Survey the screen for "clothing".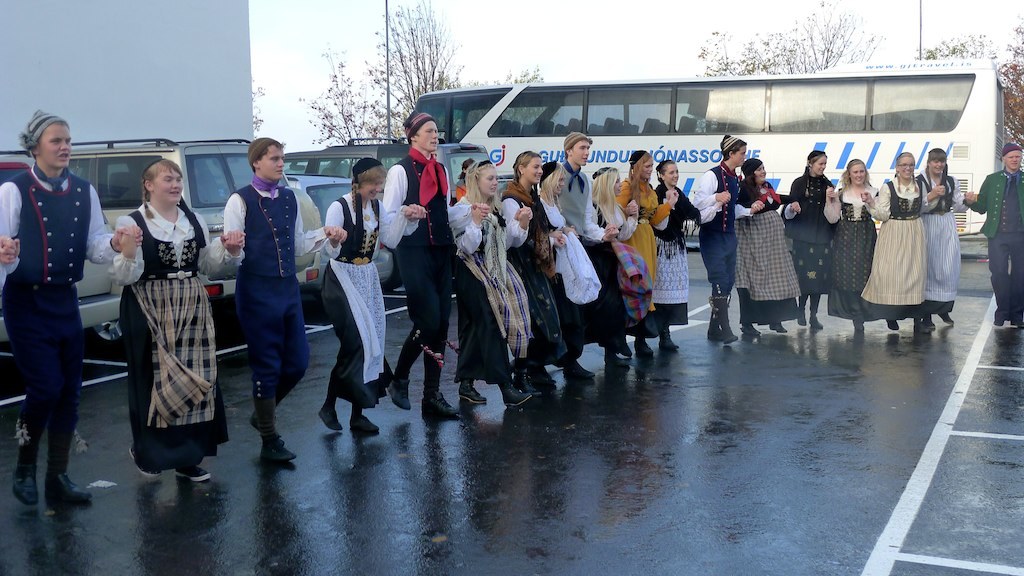
Survey found: left=546, top=158, right=610, bottom=341.
